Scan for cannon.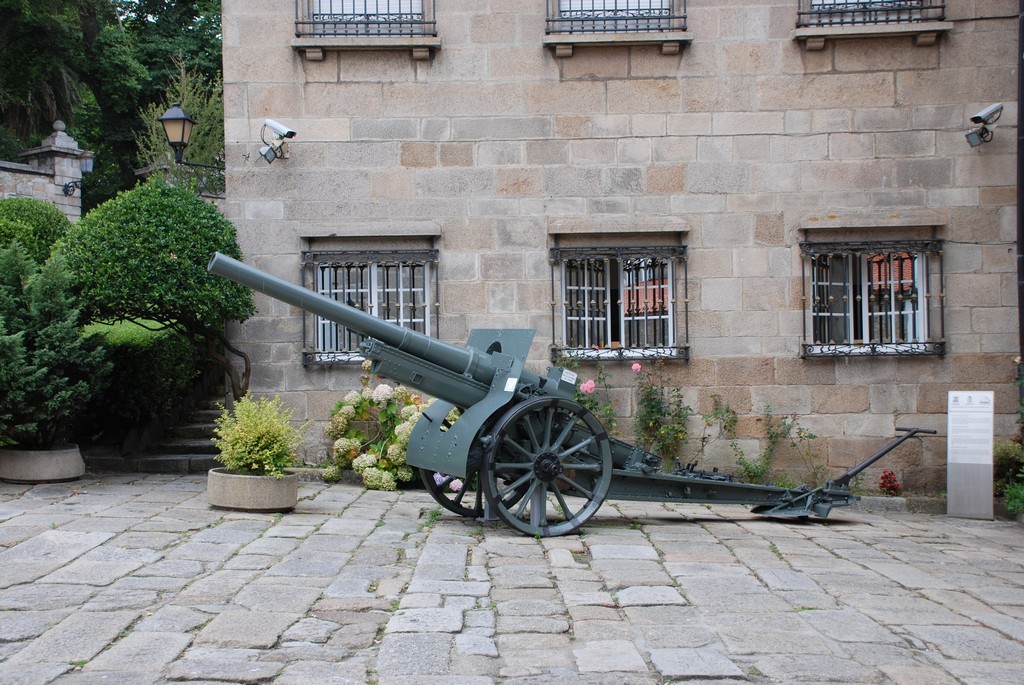
Scan result: bbox=[207, 251, 940, 537].
